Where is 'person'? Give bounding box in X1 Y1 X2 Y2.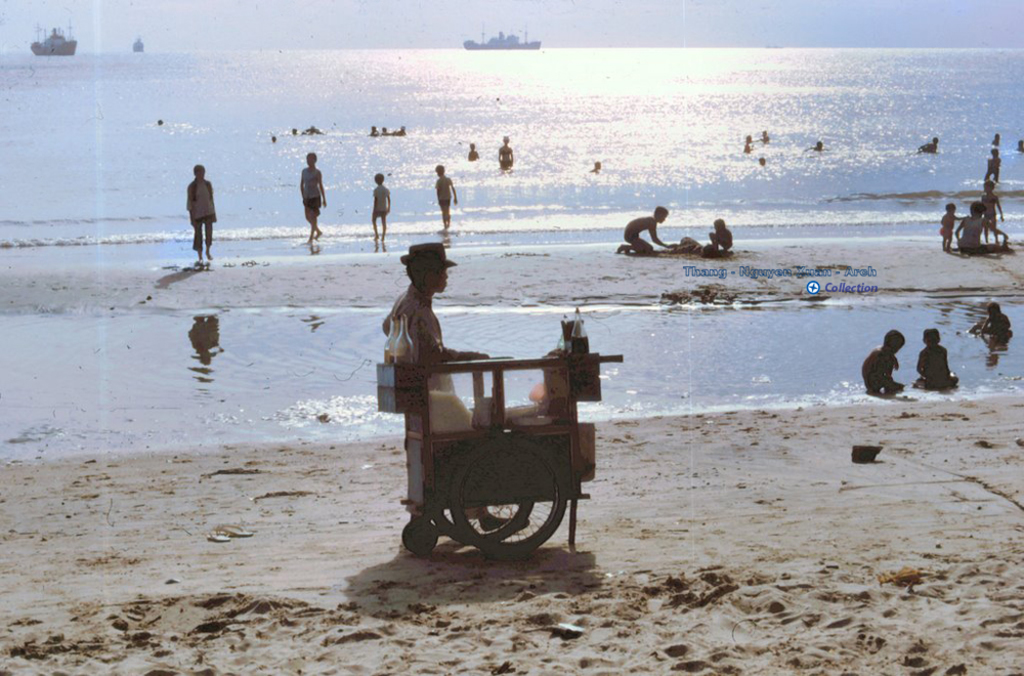
858 329 905 397.
